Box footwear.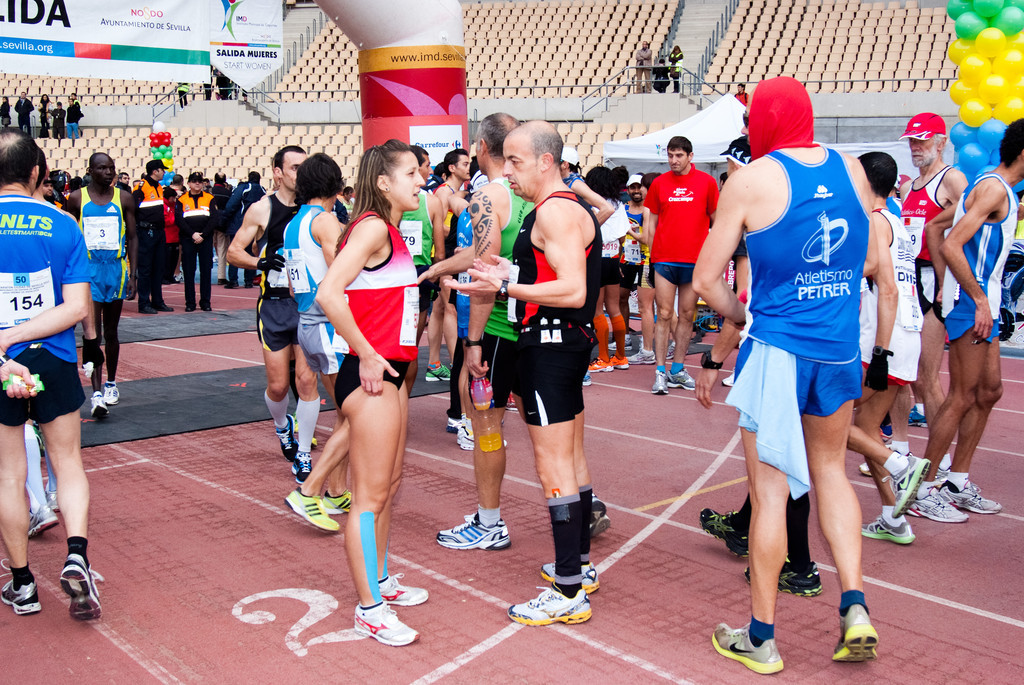
bbox=(695, 508, 751, 559).
